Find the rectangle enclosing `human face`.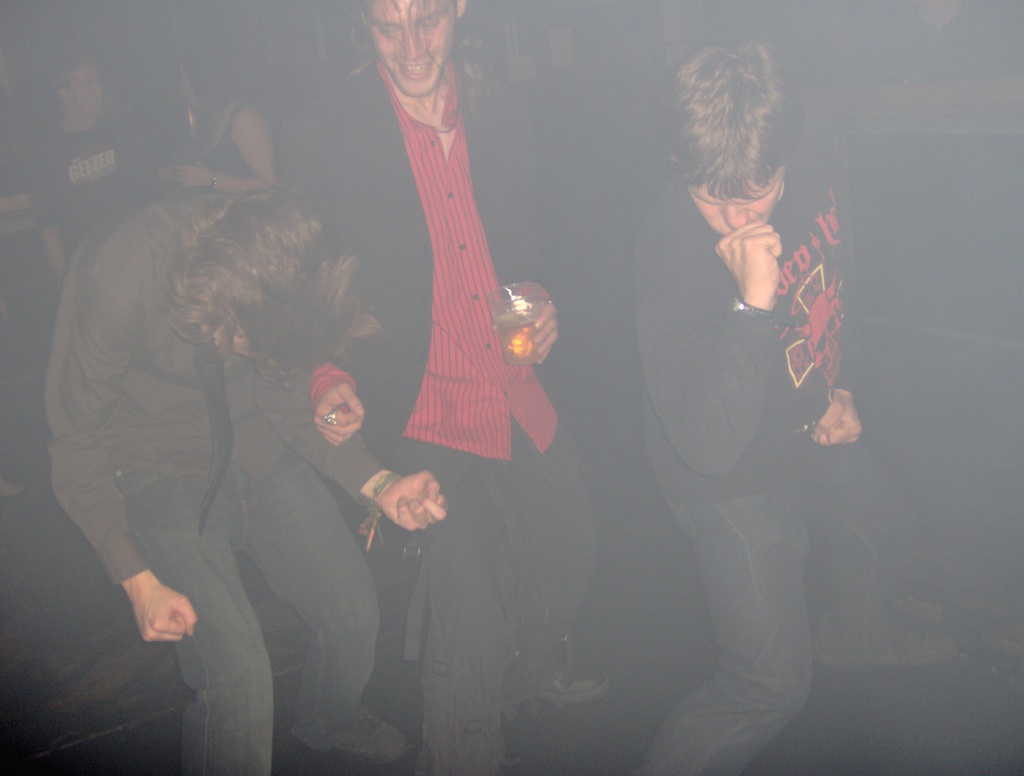
bbox=[685, 135, 785, 238].
